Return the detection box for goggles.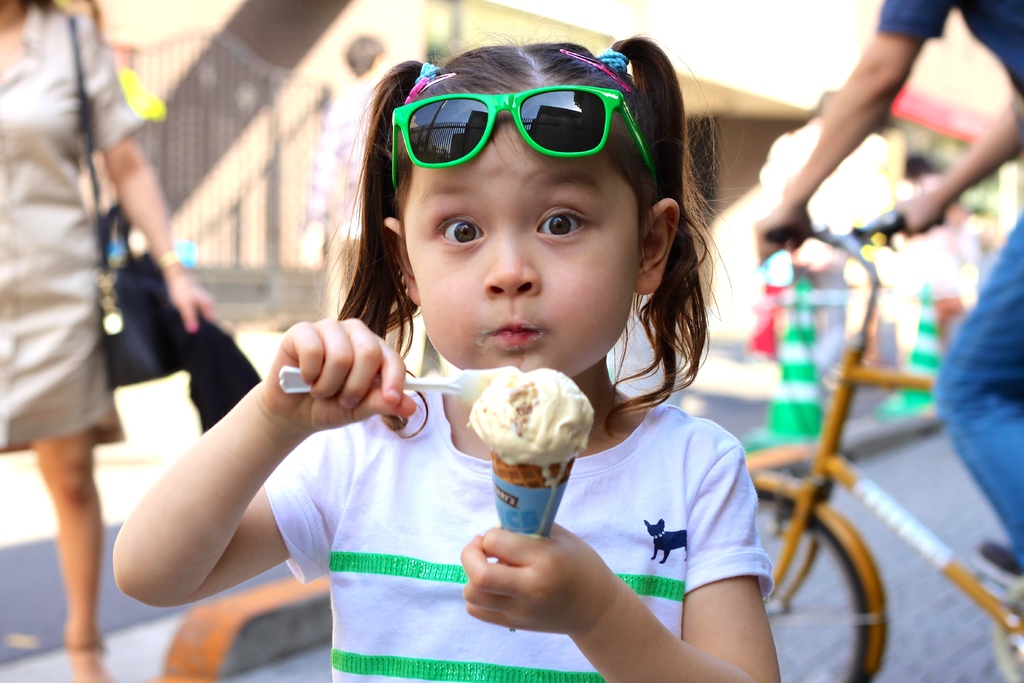
x1=372, y1=65, x2=679, y2=170.
